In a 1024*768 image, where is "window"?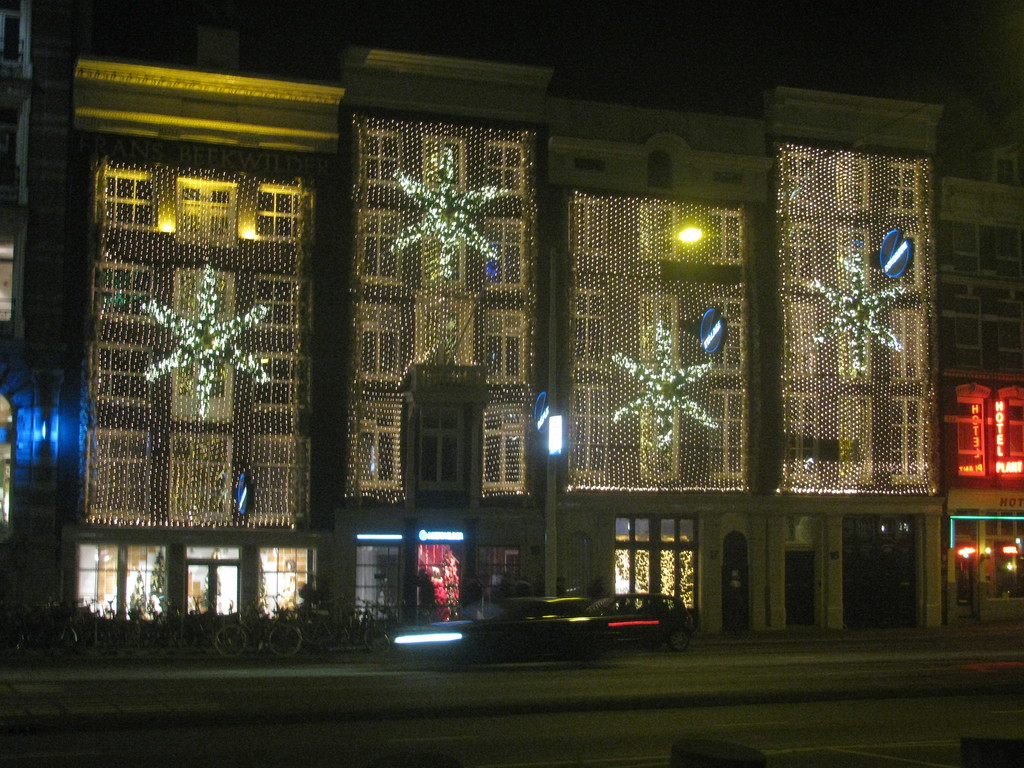
[95,259,160,322].
